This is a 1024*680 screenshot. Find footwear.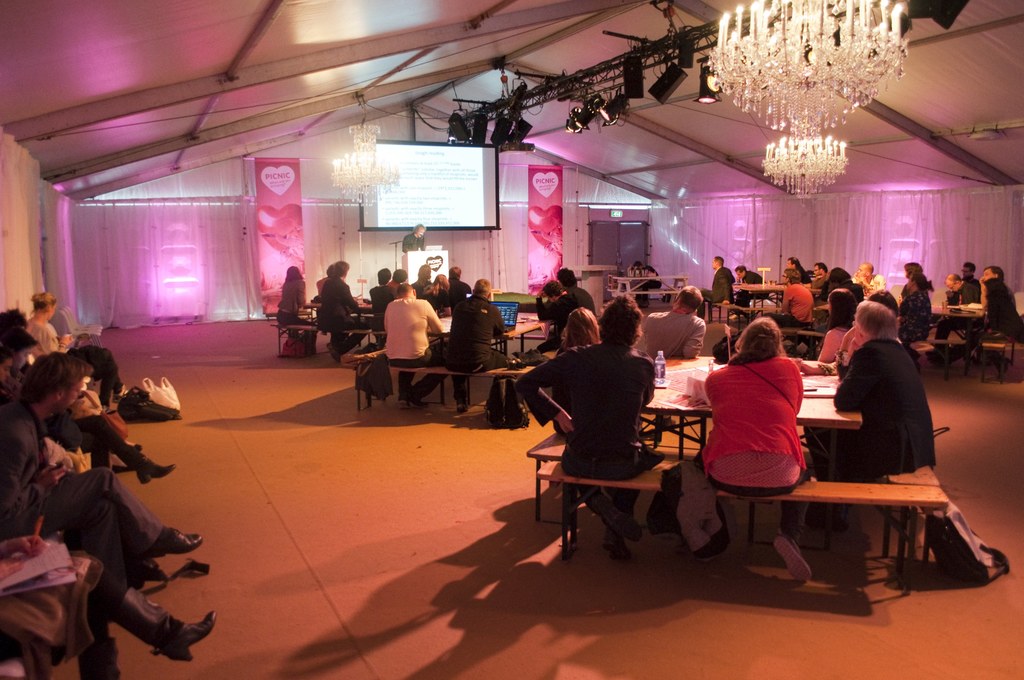
Bounding box: {"x1": 587, "y1": 535, "x2": 627, "y2": 556}.
